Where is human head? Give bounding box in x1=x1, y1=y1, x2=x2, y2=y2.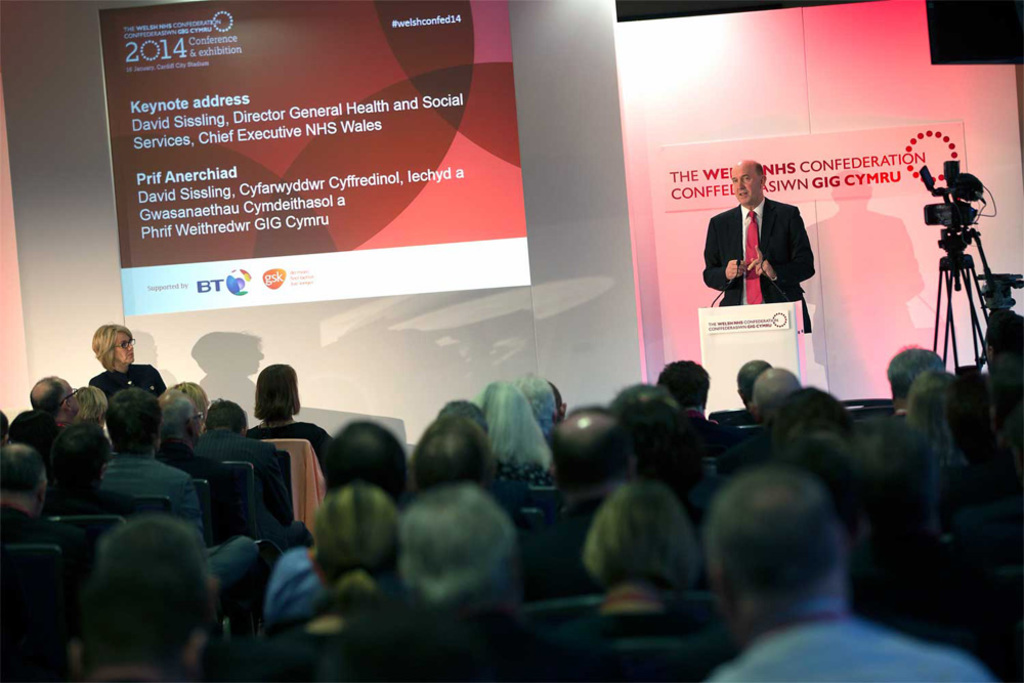
x1=433, y1=394, x2=487, y2=437.
